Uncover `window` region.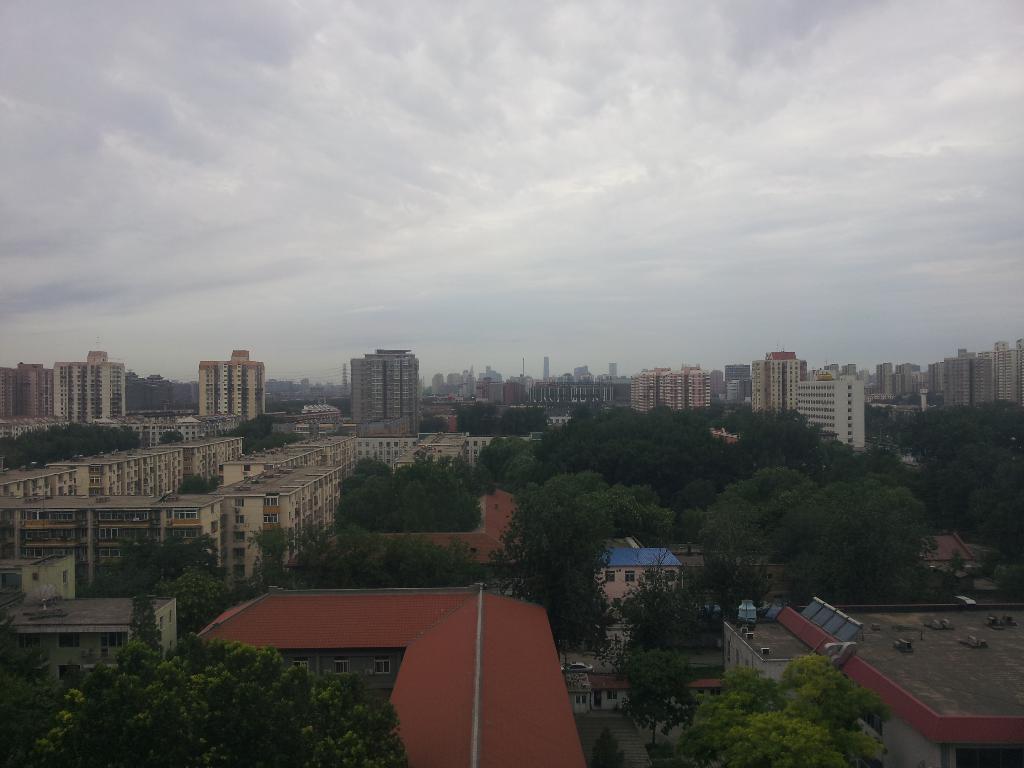
Uncovered: (292, 662, 310, 680).
